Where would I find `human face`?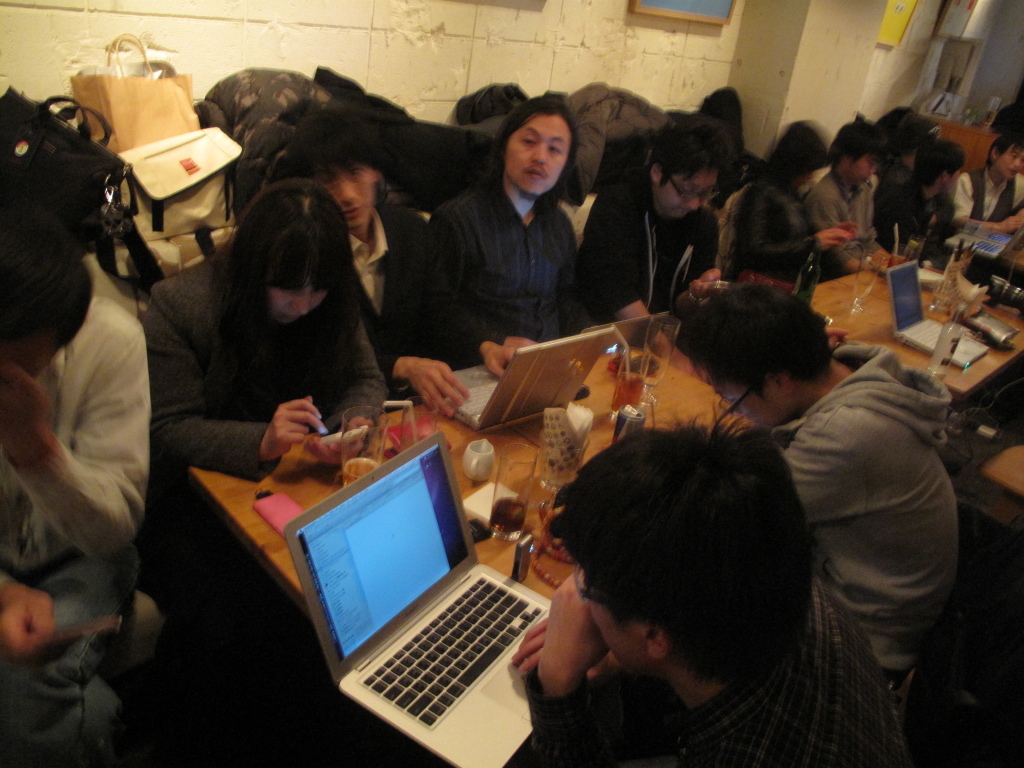
At region(269, 254, 330, 322).
